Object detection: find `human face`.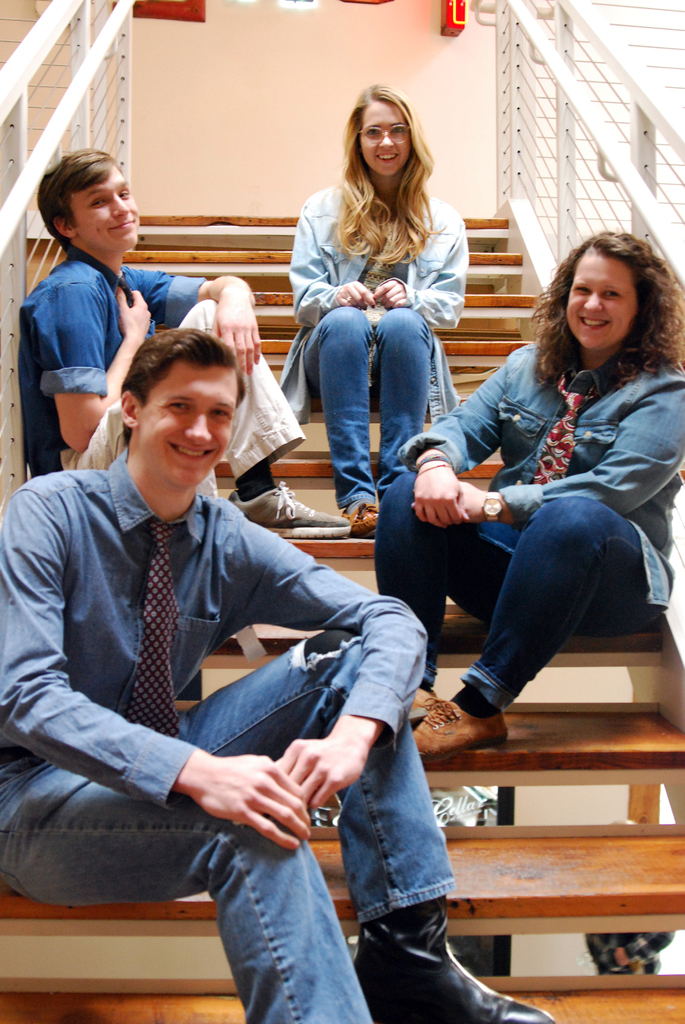
<box>363,101,411,180</box>.
